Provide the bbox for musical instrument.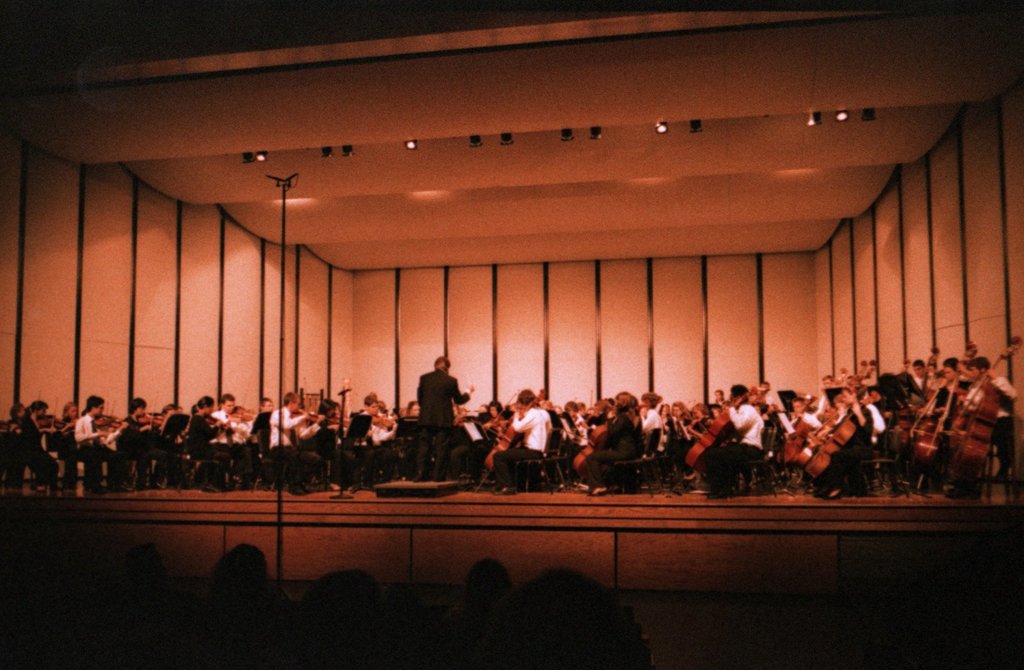
left=200, top=414, right=240, bottom=432.
